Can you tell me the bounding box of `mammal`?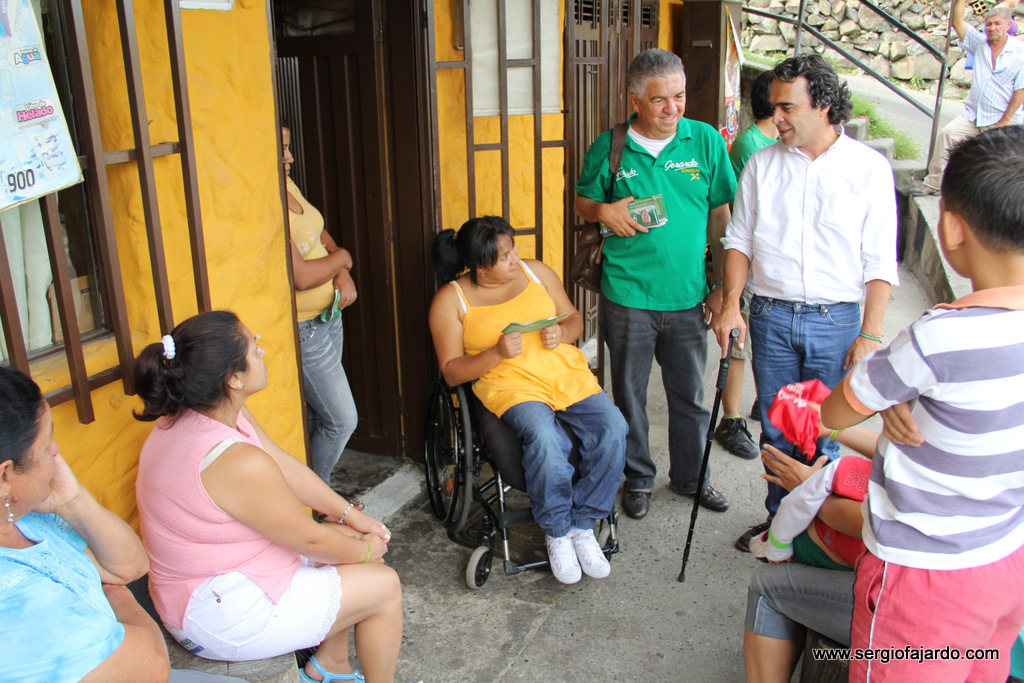
BBox(0, 358, 252, 682).
